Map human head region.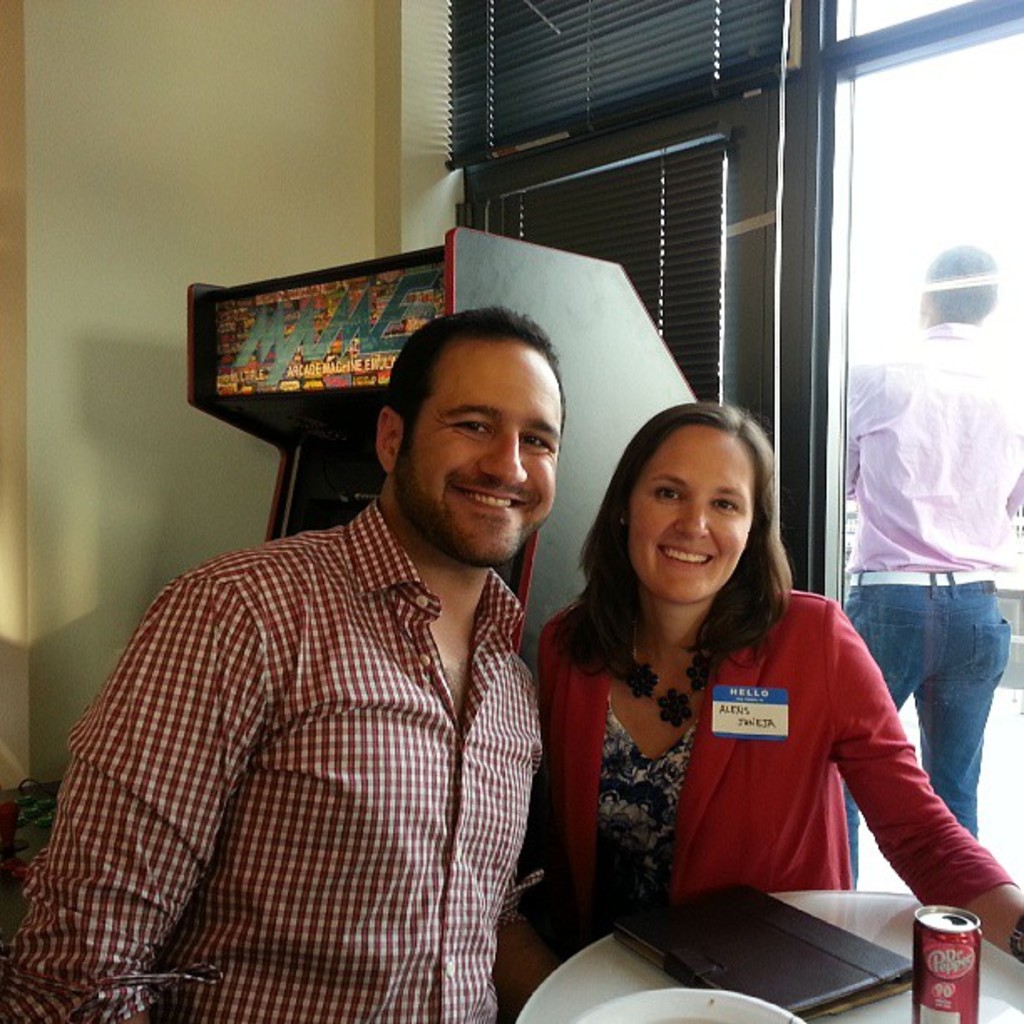
Mapped to {"left": 581, "top": 393, "right": 786, "bottom": 609}.
